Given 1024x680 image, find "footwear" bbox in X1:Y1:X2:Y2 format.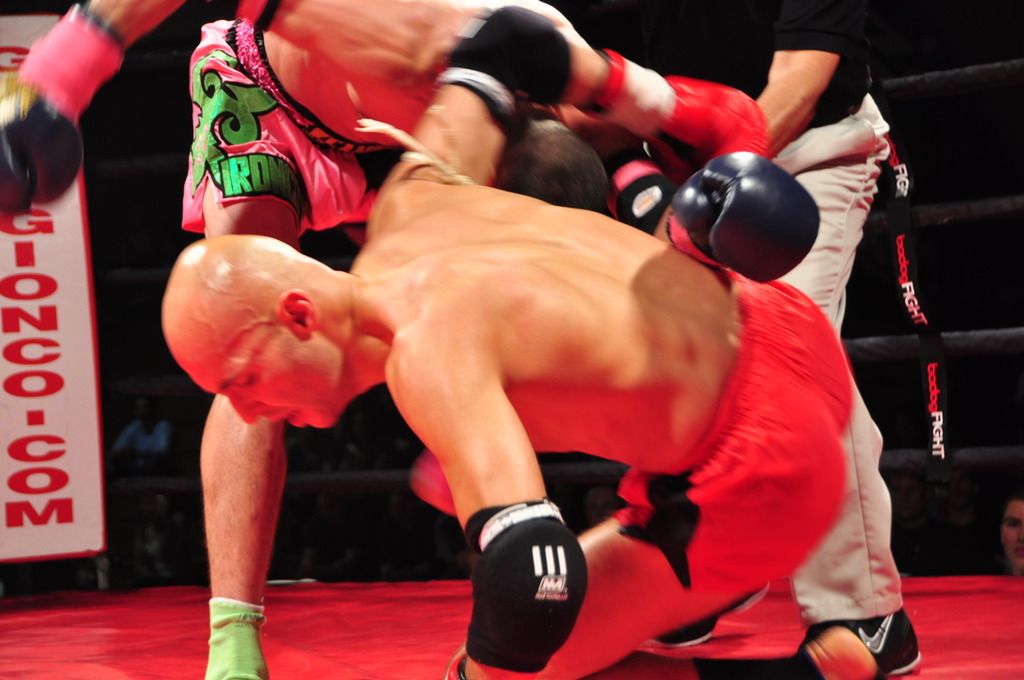
814:608:922:679.
